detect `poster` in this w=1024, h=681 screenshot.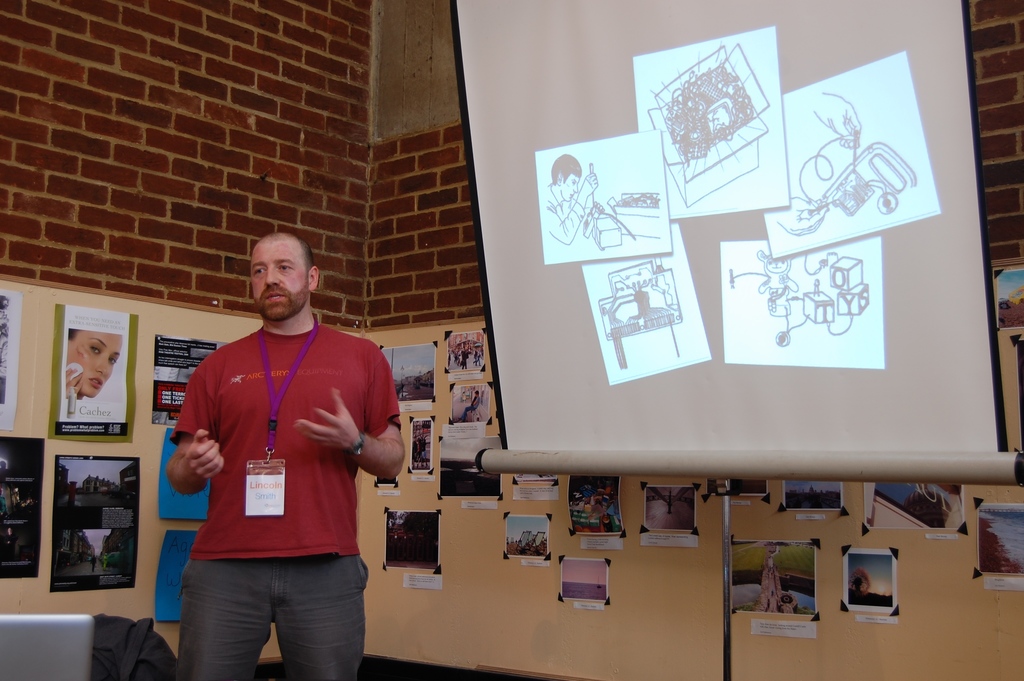
Detection: crop(161, 431, 214, 523).
